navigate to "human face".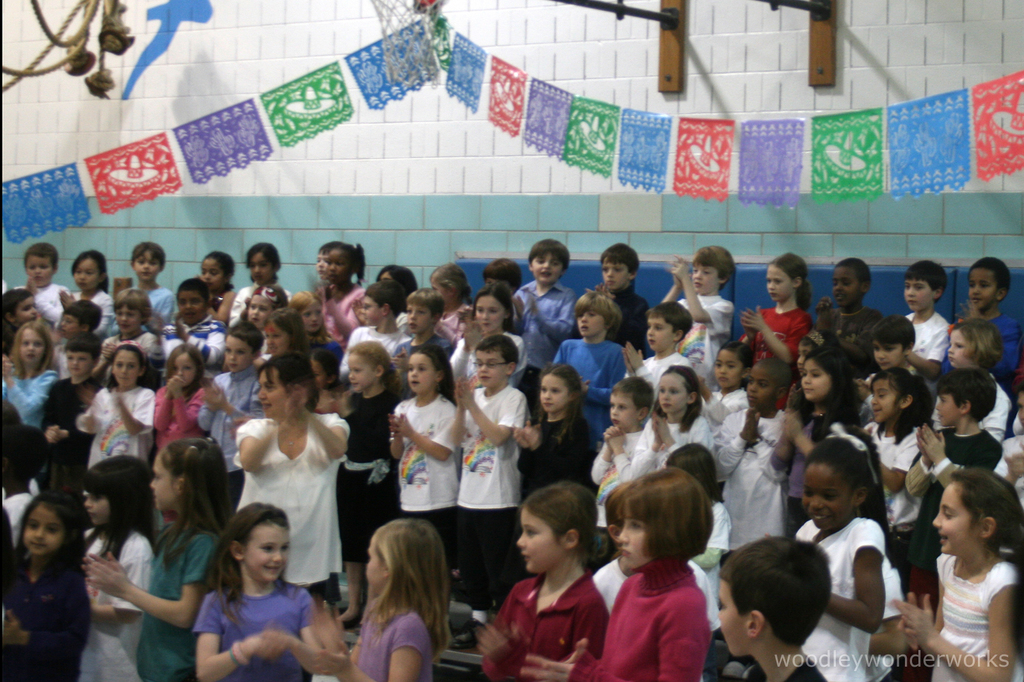
Navigation target: 315 252 327 280.
